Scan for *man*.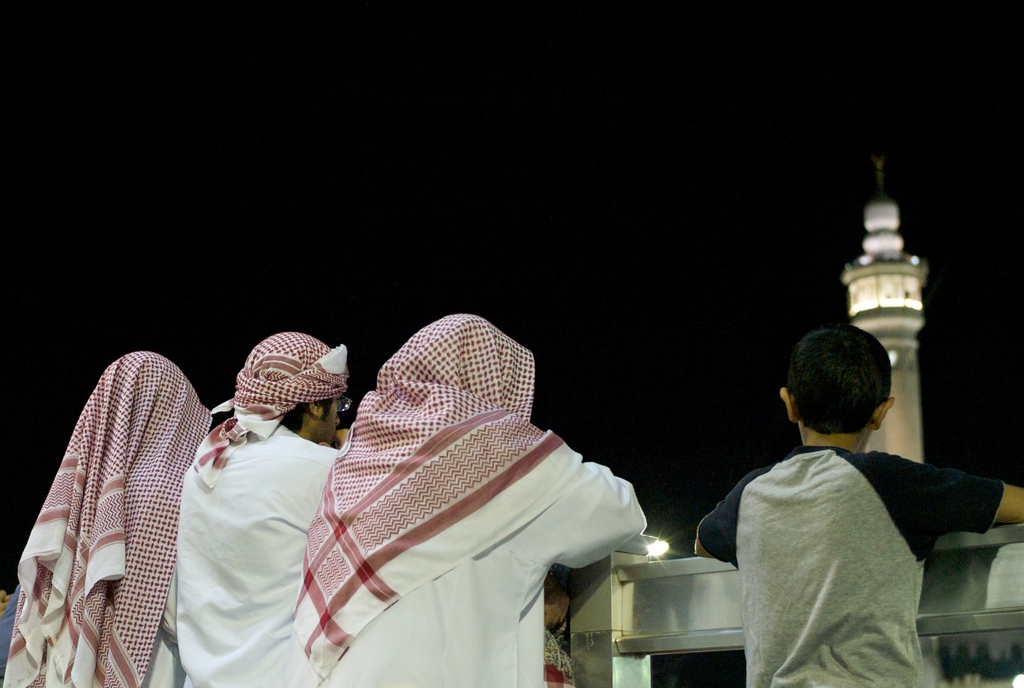
Scan result: (left=170, top=333, right=358, bottom=687).
